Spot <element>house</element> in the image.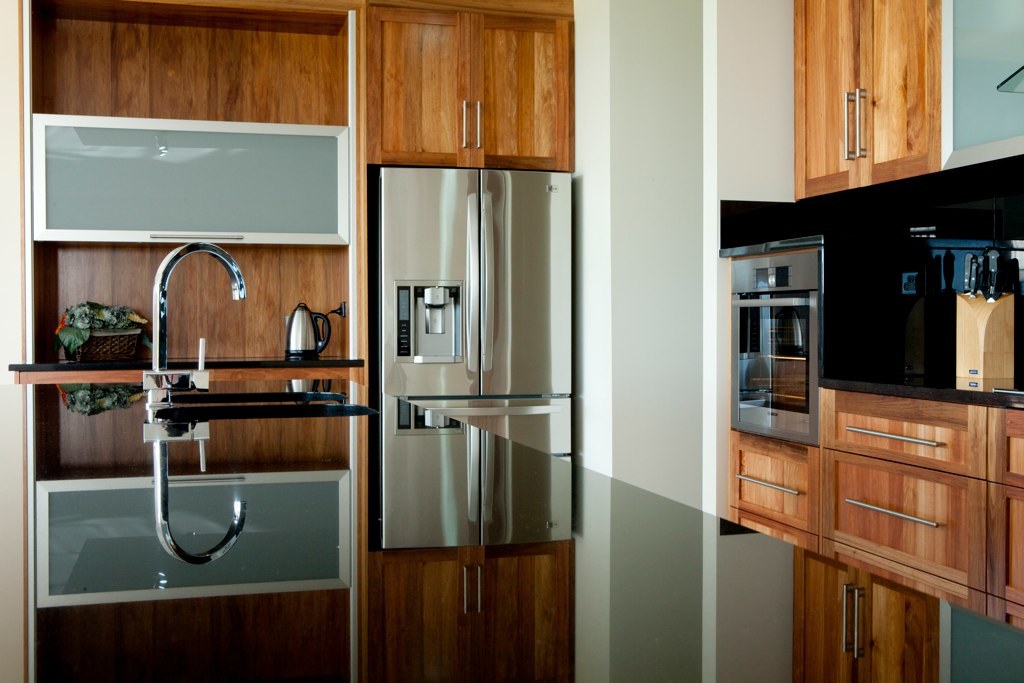
<element>house</element> found at {"left": 0, "top": 0, "right": 1023, "bottom": 682}.
